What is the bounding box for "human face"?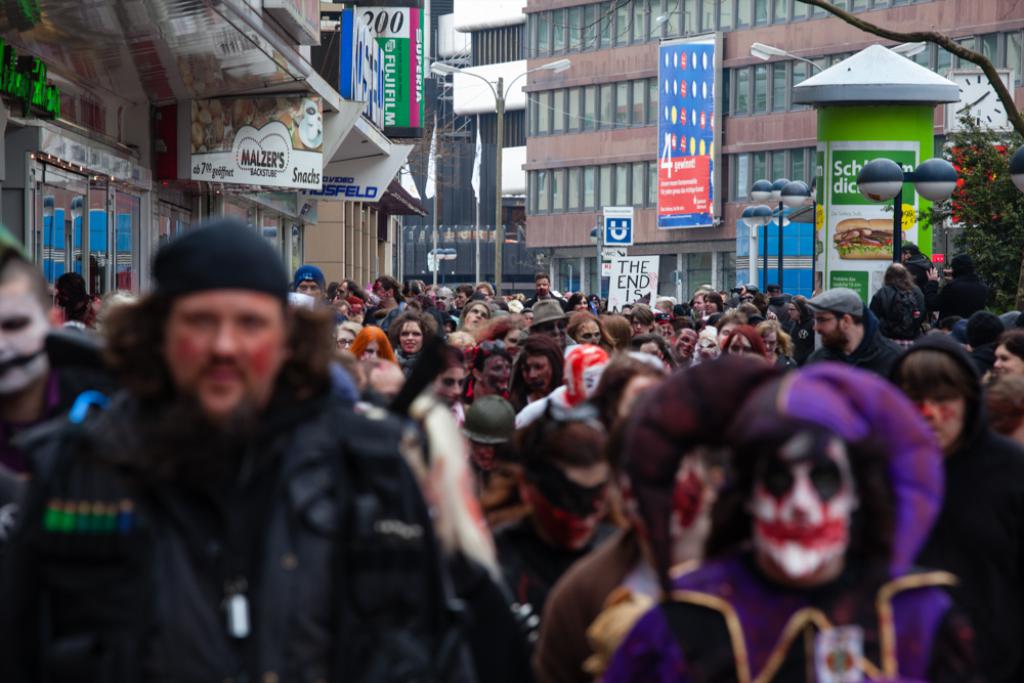
[573,297,589,310].
